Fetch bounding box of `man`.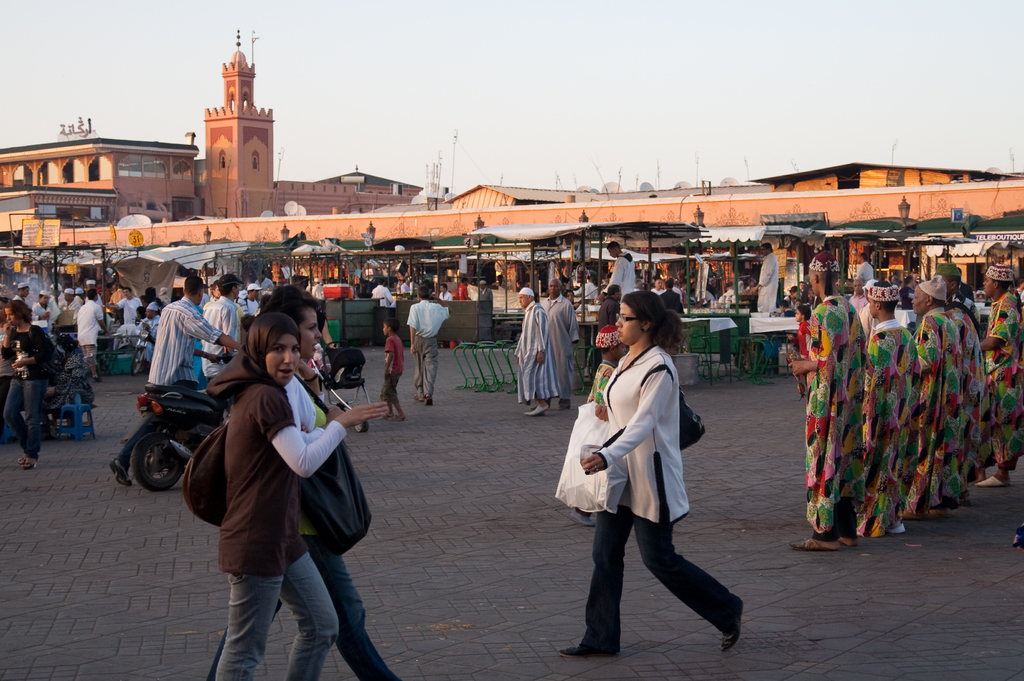
Bbox: 798,278,808,300.
